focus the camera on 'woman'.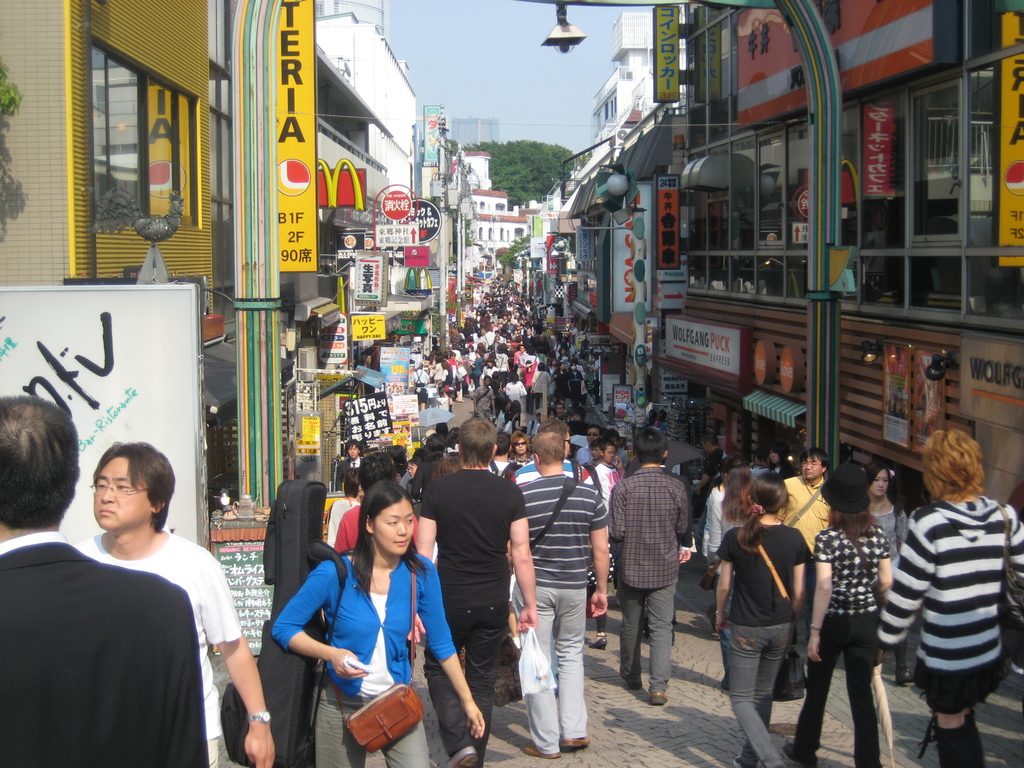
Focus region: <bbox>870, 463, 913, 689</bbox>.
